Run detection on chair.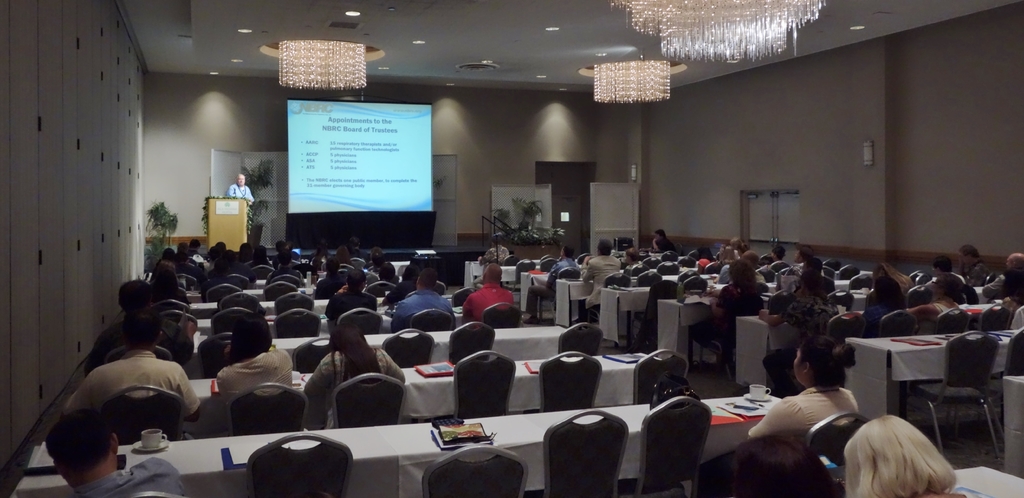
Result: locate(639, 272, 670, 288).
